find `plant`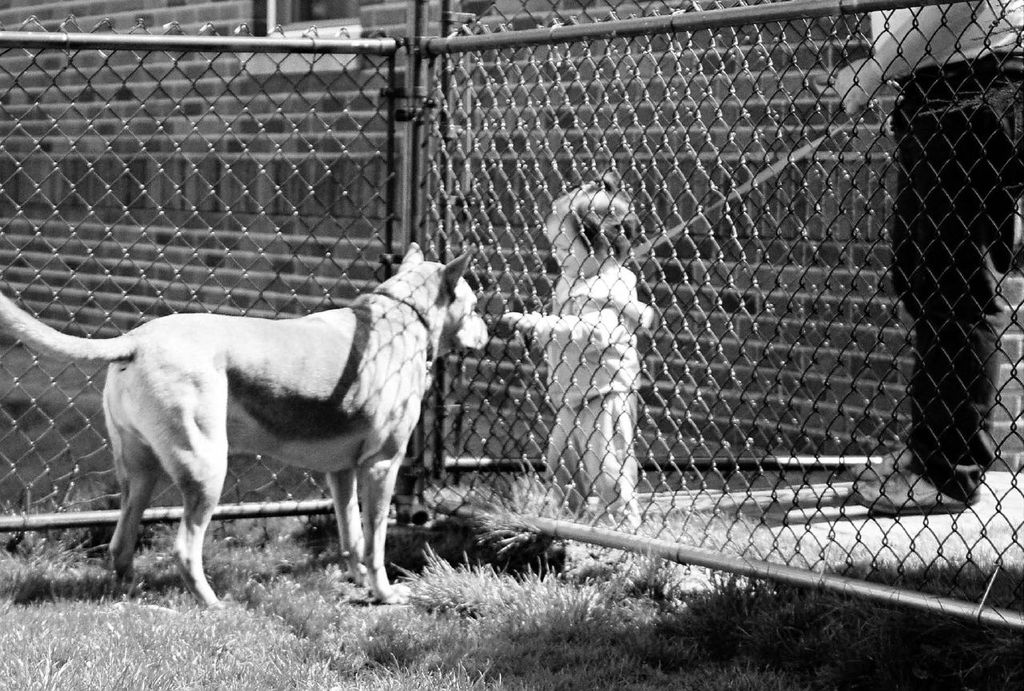
select_region(444, 469, 576, 561)
